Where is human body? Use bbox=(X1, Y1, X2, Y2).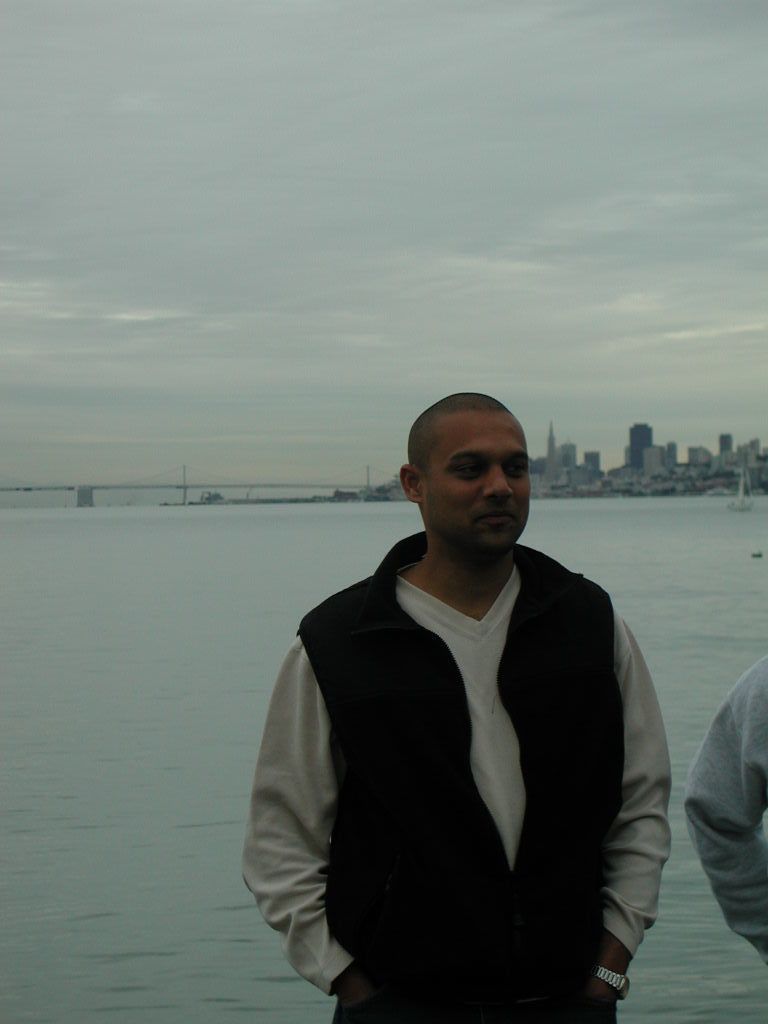
bbox=(283, 408, 666, 1023).
